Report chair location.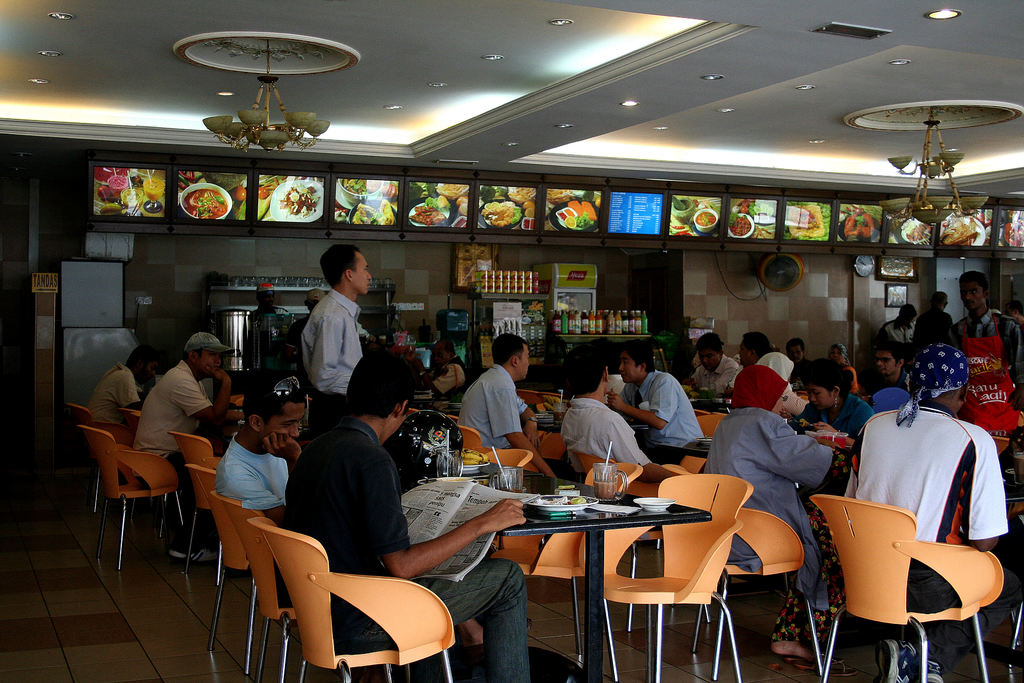
Report: pyautogui.locateOnScreen(595, 473, 753, 682).
